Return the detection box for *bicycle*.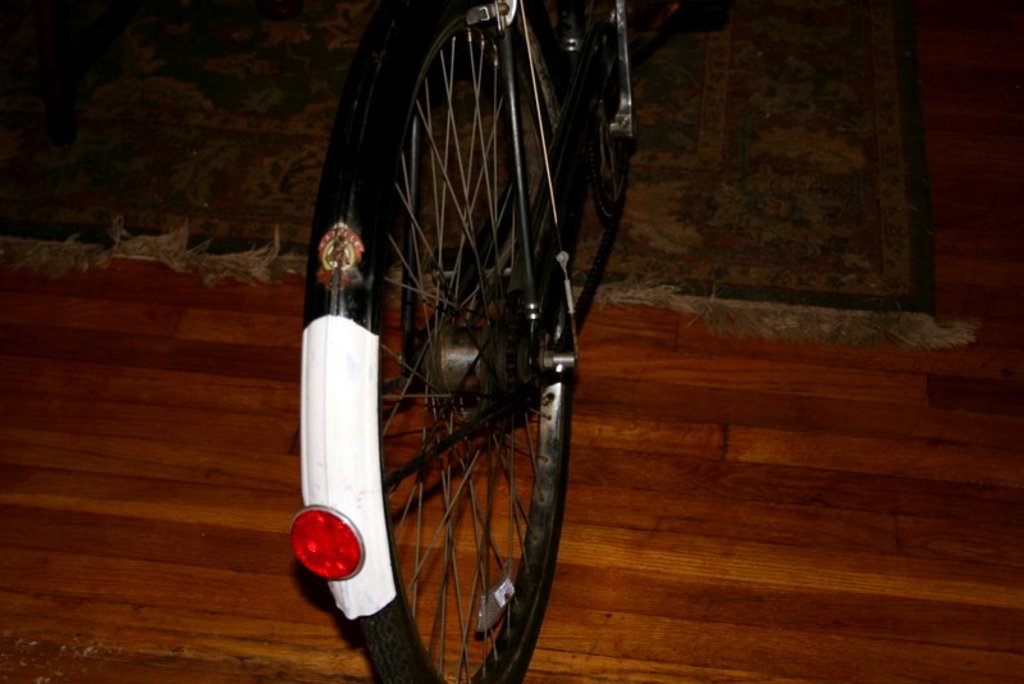
[252, 0, 657, 683].
